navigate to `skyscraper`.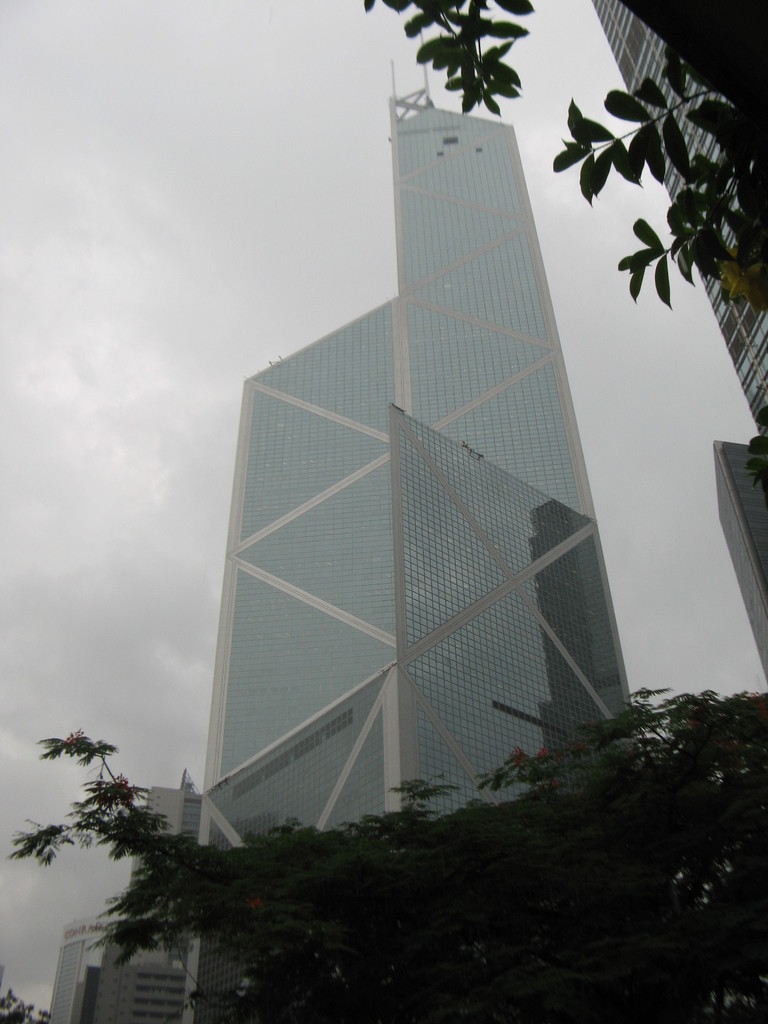
Navigation target: {"x1": 169, "y1": 63, "x2": 660, "y2": 889}.
